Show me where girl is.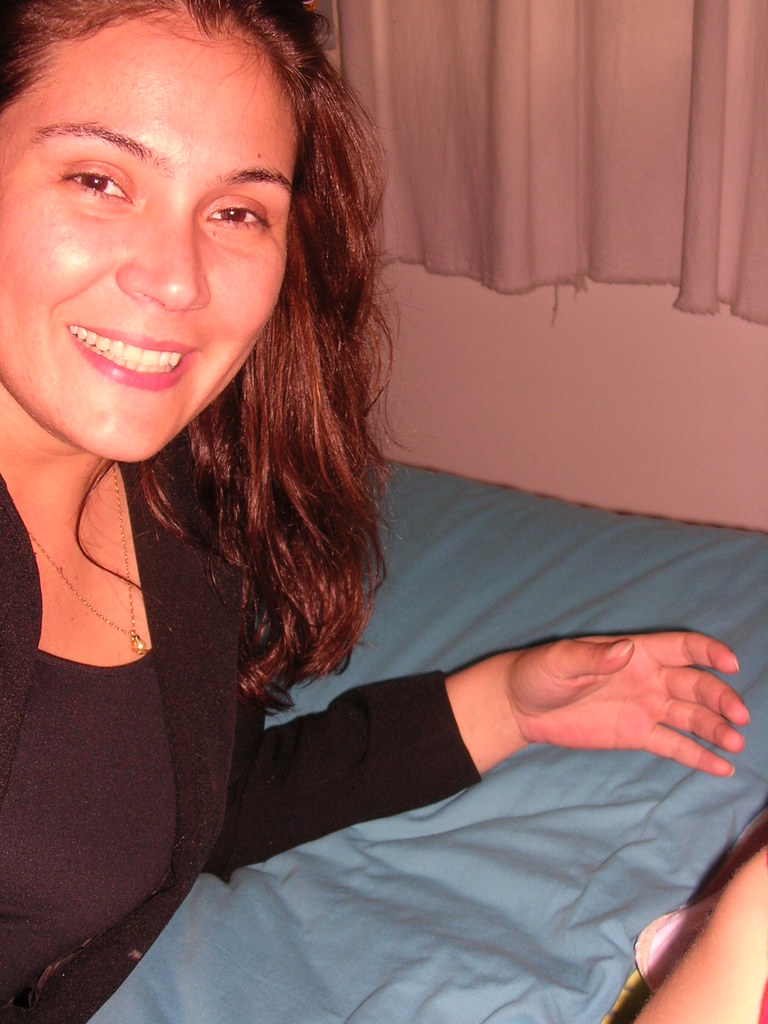
girl is at (0,3,750,1023).
